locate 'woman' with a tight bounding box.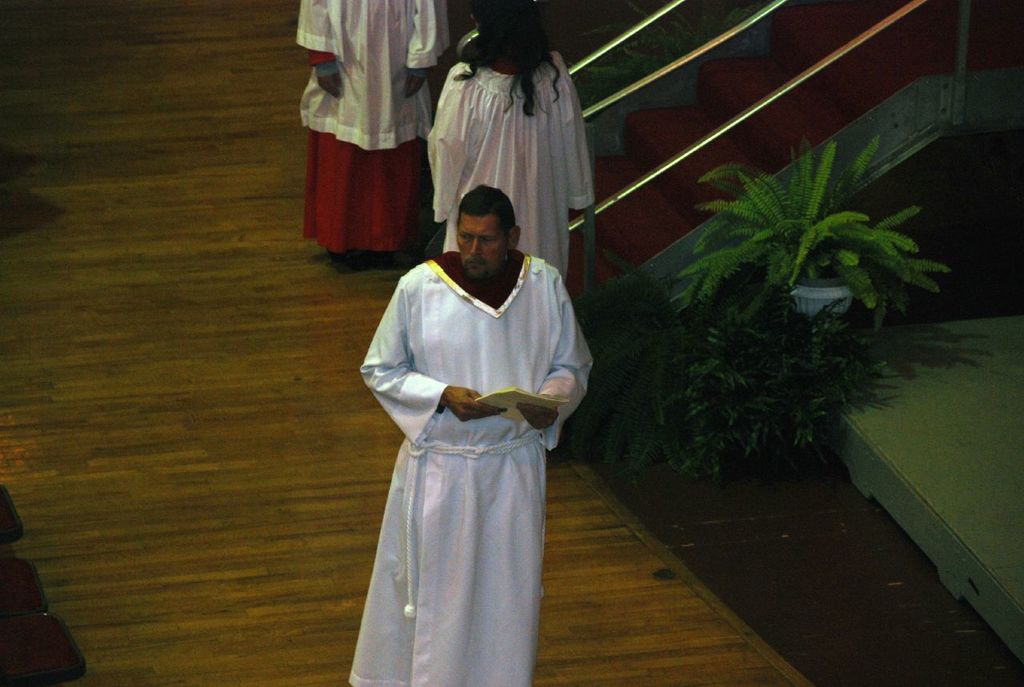
l=436, t=0, r=594, b=283.
